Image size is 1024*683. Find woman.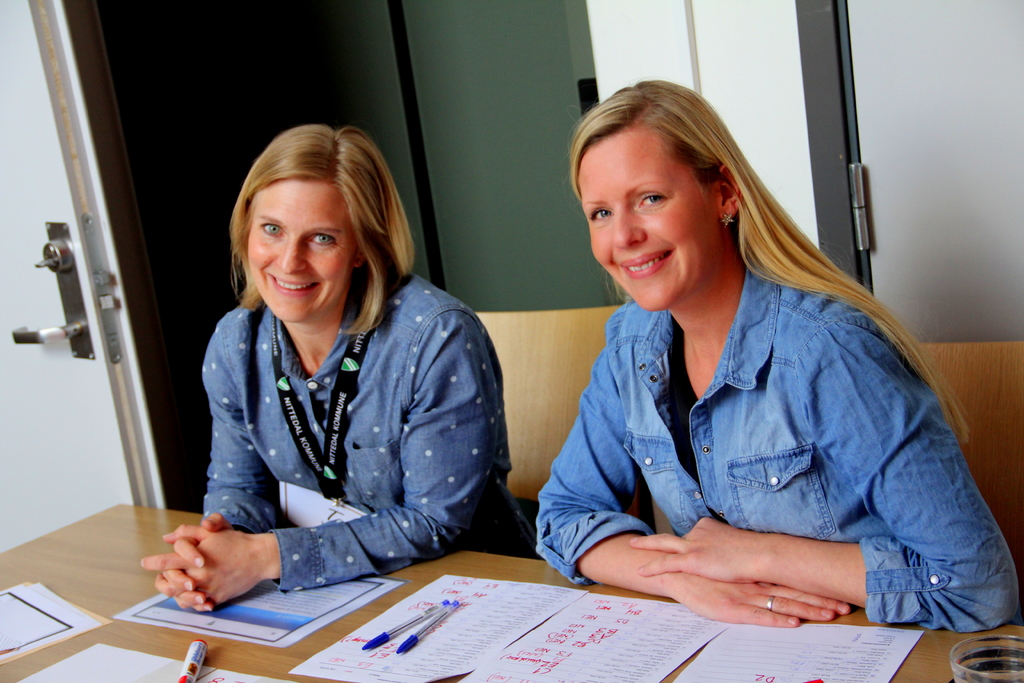
locate(419, 92, 954, 652).
